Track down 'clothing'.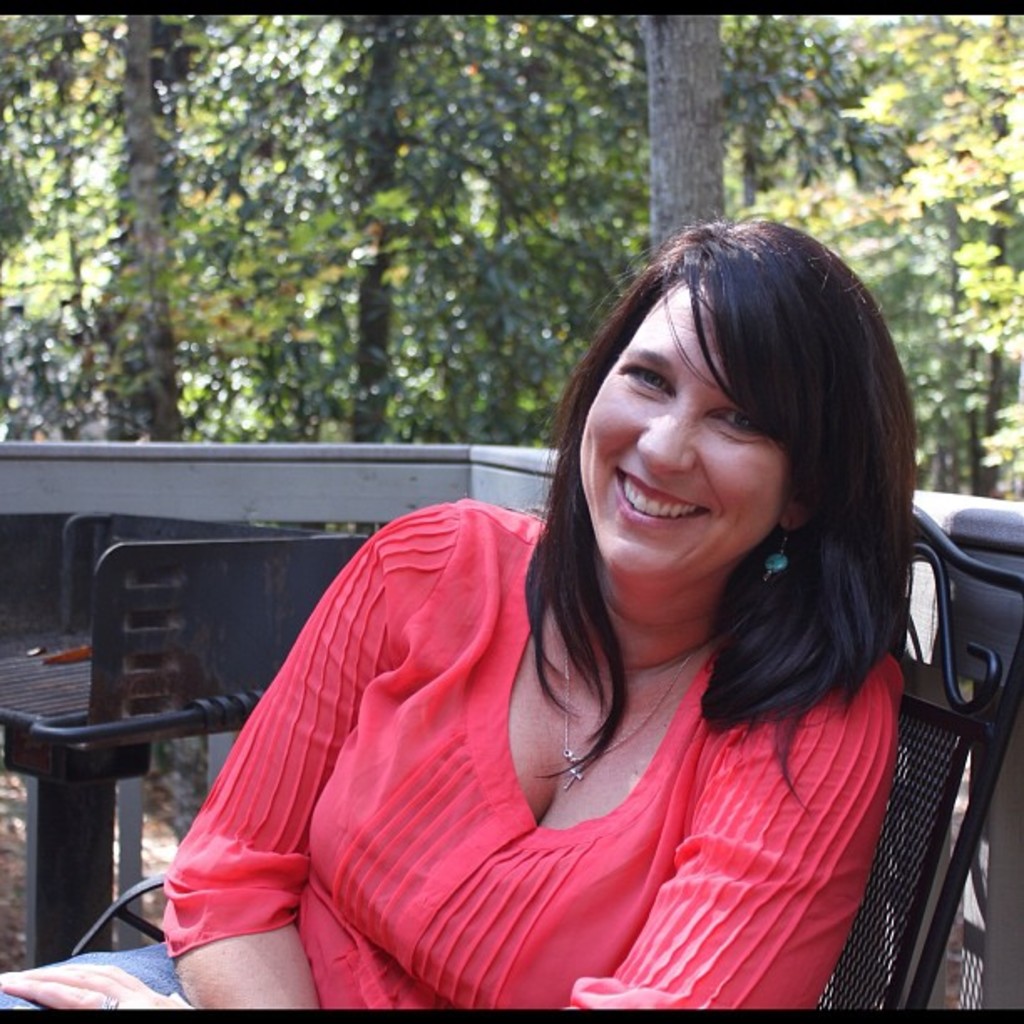
Tracked to [181,490,952,997].
